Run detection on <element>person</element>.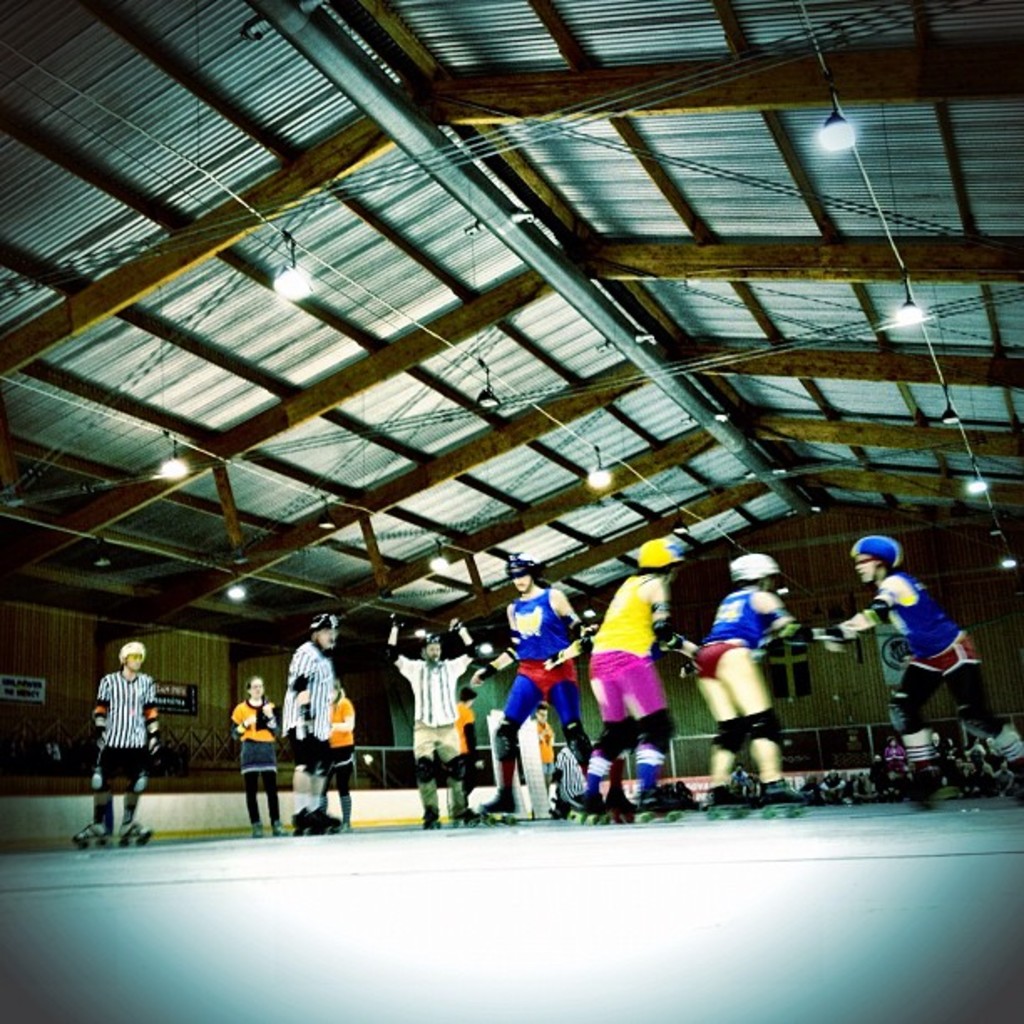
Result: box(684, 547, 803, 805).
